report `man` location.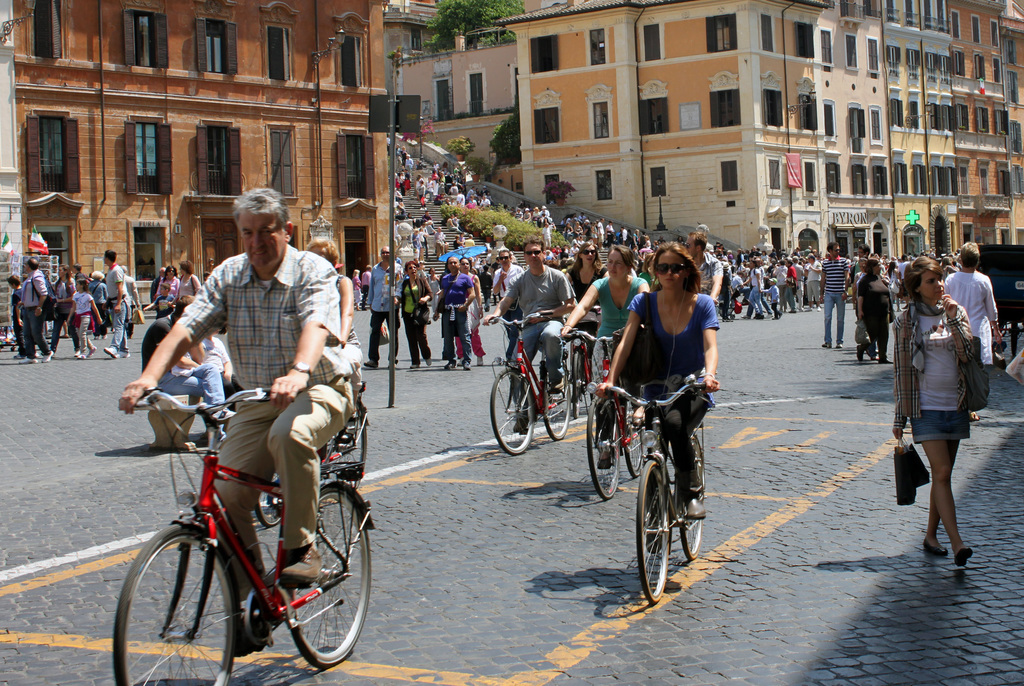
Report: (left=421, top=211, right=435, bottom=228).
